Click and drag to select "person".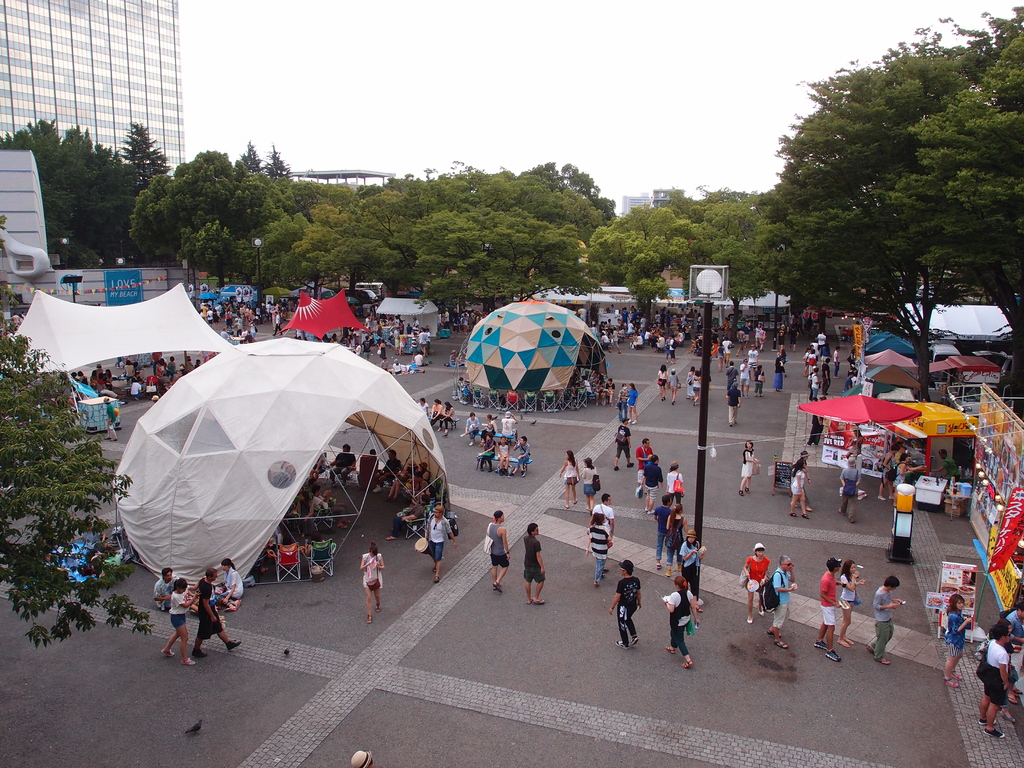
Selection: detection(475, 433, 496, 472).
